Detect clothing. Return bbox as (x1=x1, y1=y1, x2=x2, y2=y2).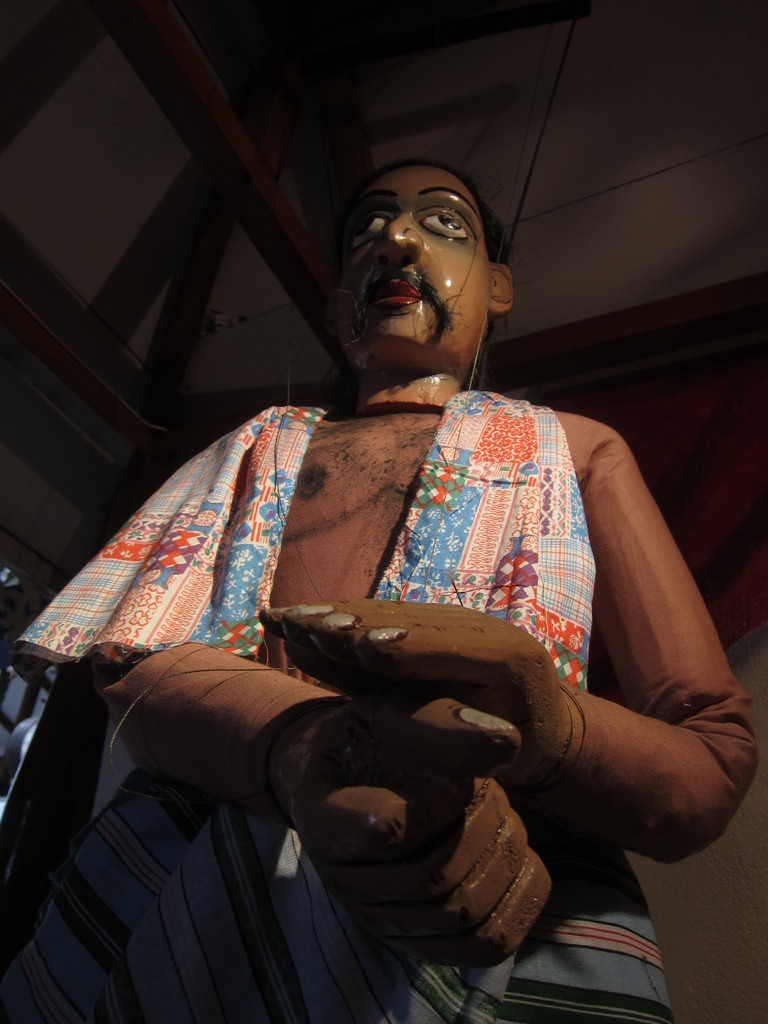
(x1=7, y1=399, x2=763, y2=1023).
